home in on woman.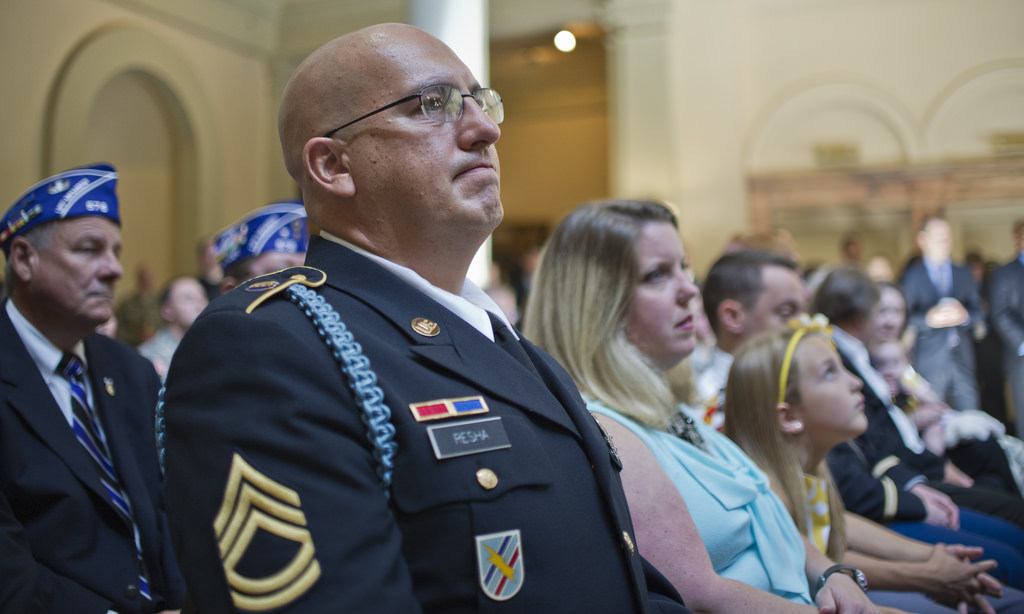
Homed in at box(520, 185, 922, 613).
